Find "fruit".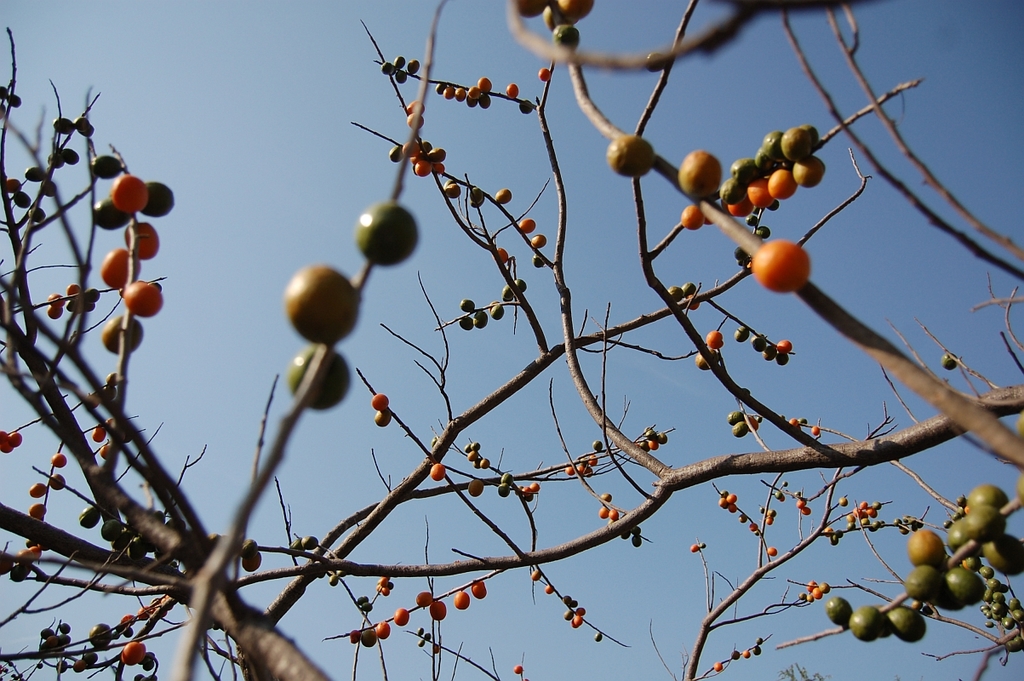
box=[112, 318, 141, 348].
